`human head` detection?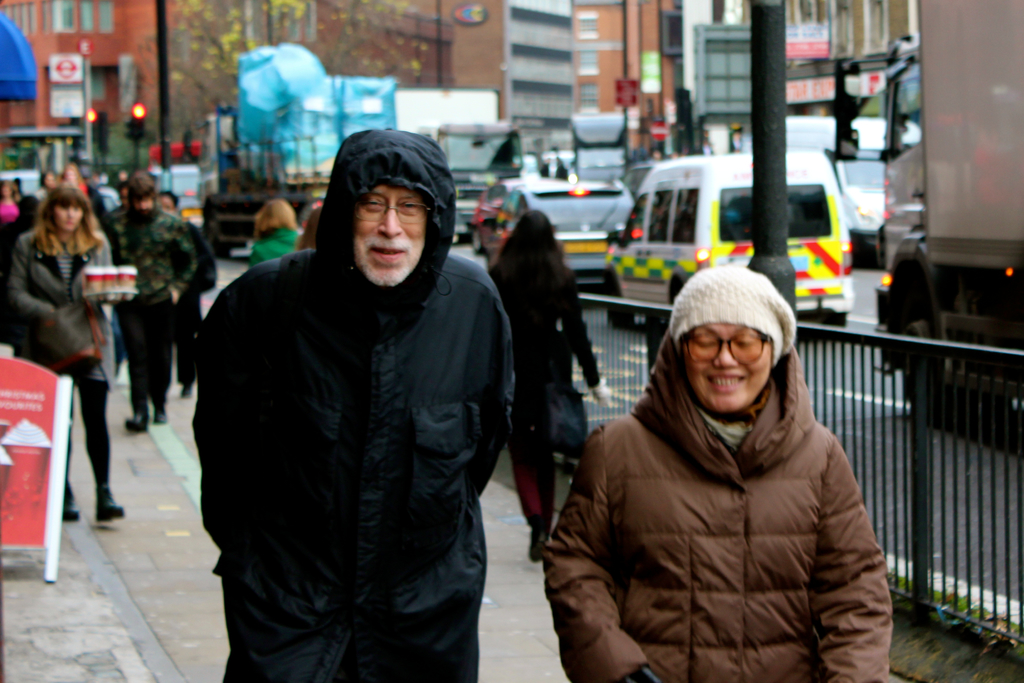
bbox(665, 262, 797, 418)
